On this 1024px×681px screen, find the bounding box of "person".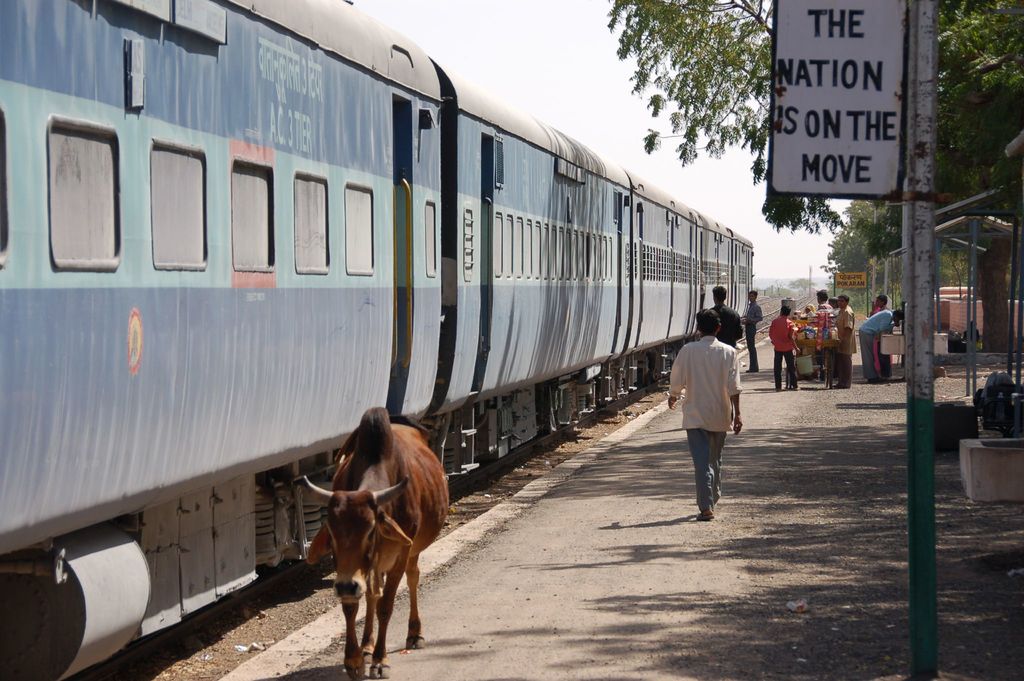
Bounding box: detection(675, 296, 751, 532).
